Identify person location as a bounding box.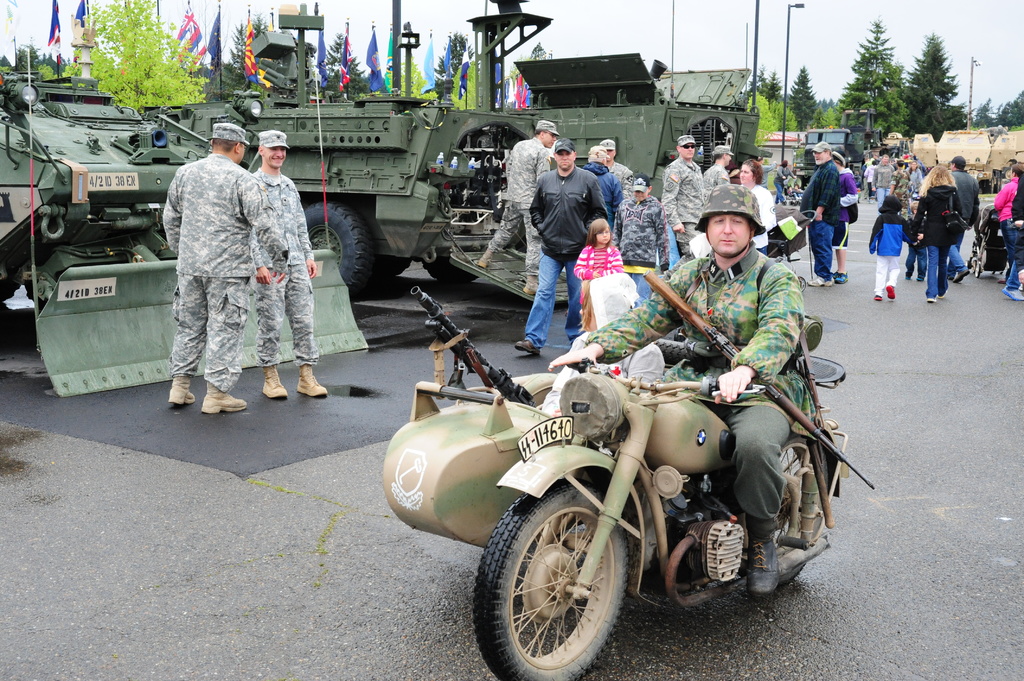
bbox=[612, 173, 670, 308].
